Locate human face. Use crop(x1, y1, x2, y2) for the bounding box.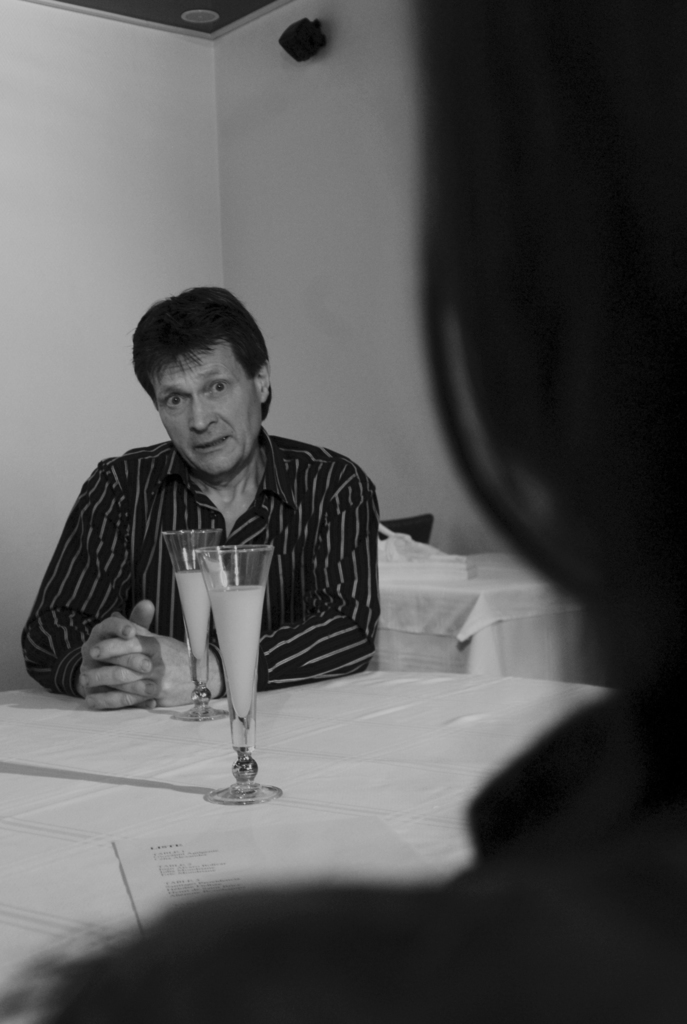
crop(146, 337, 262, 480).
